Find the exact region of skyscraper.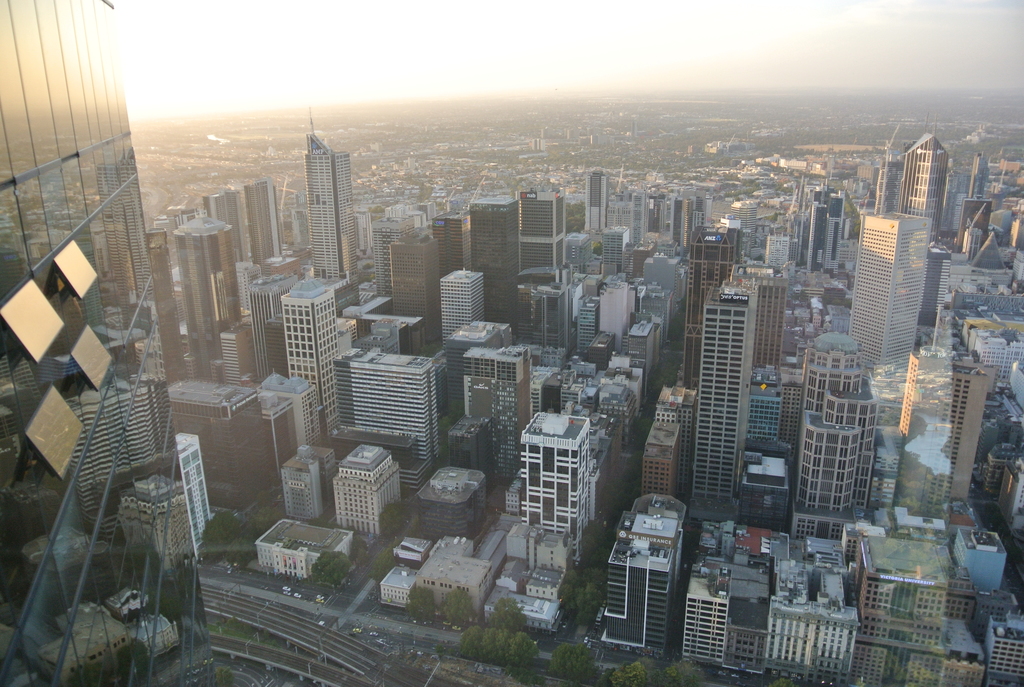
Exact region: <box>234,171,285,264</box>.
